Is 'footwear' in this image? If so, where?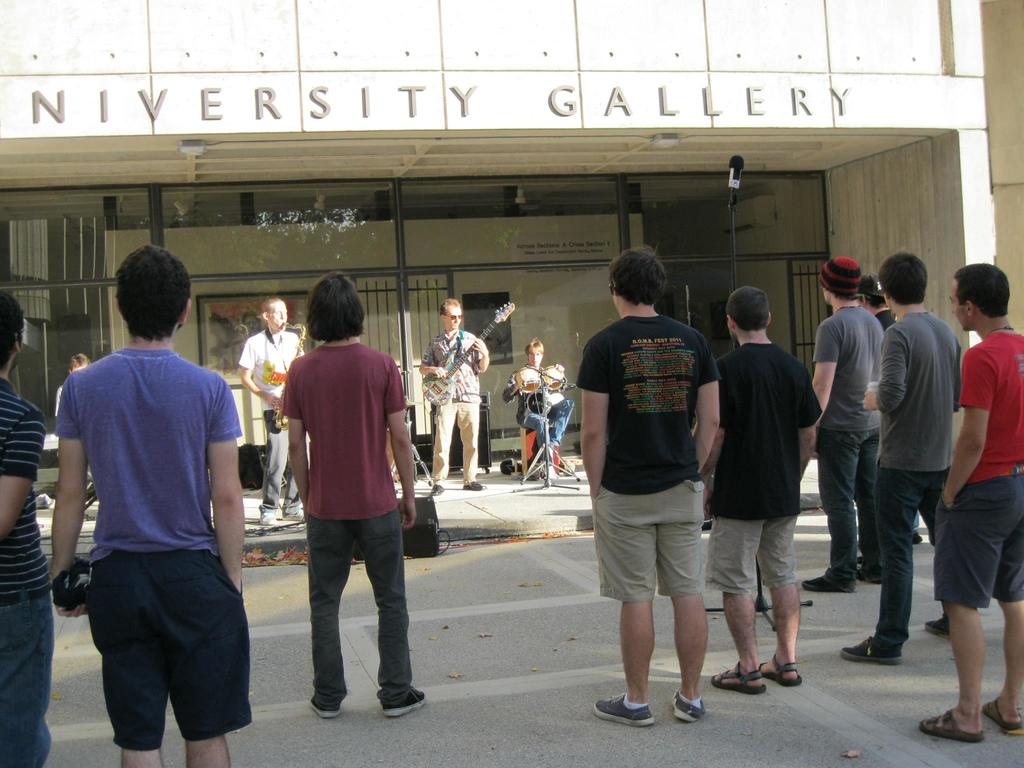
Yes, at (left=791, top=572, right=844, bottom=584).
